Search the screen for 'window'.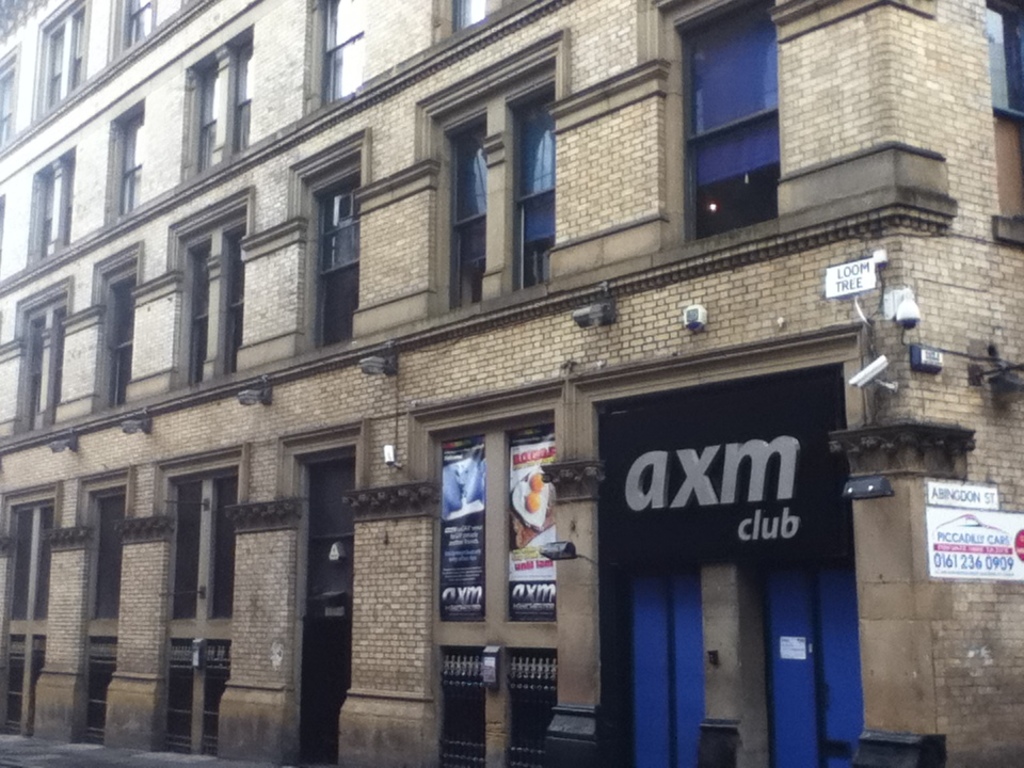
Found at Rect(673, 0, 786, 253).
